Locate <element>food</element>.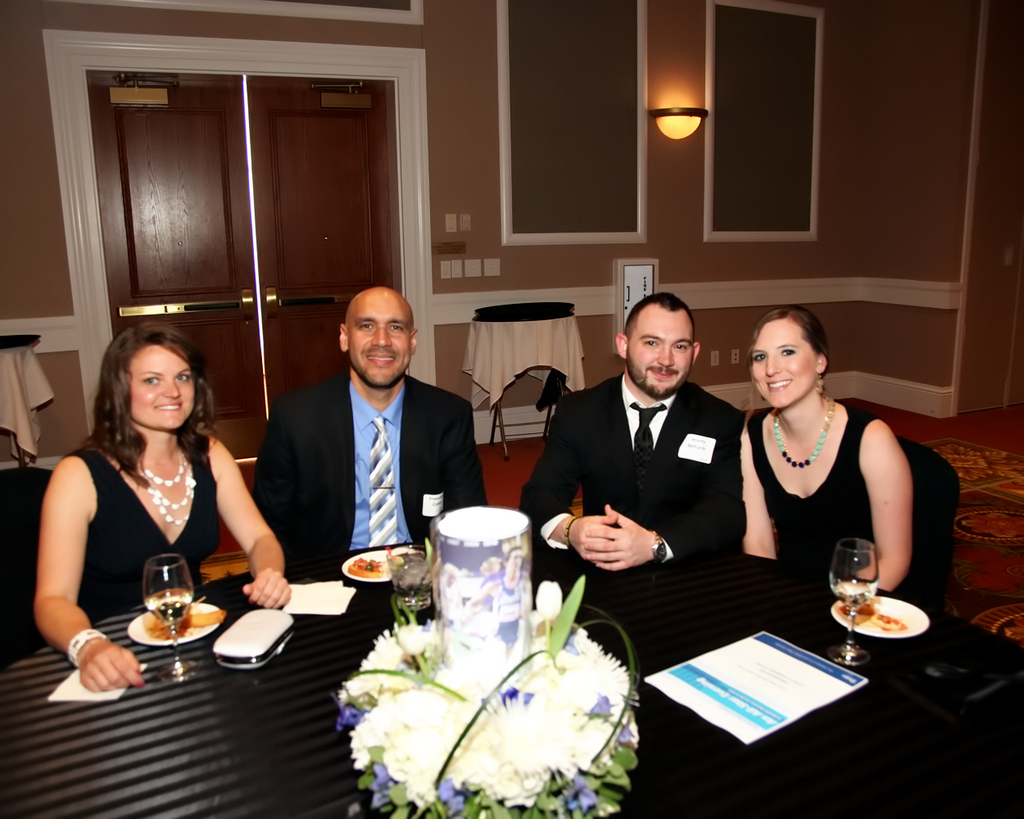
Bounding box: {"left": 142, "top": 601, "right": 224, "bottom": 644}.
